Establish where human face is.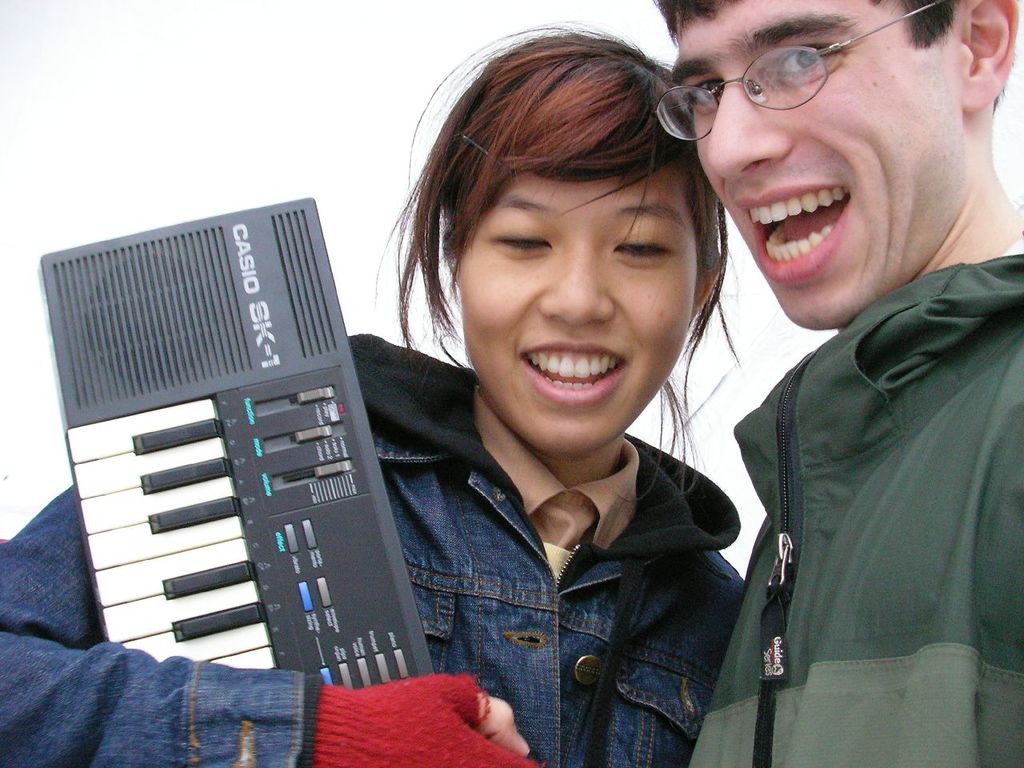
Established at [x1=674, y1=0, x2=965, y2=330].
